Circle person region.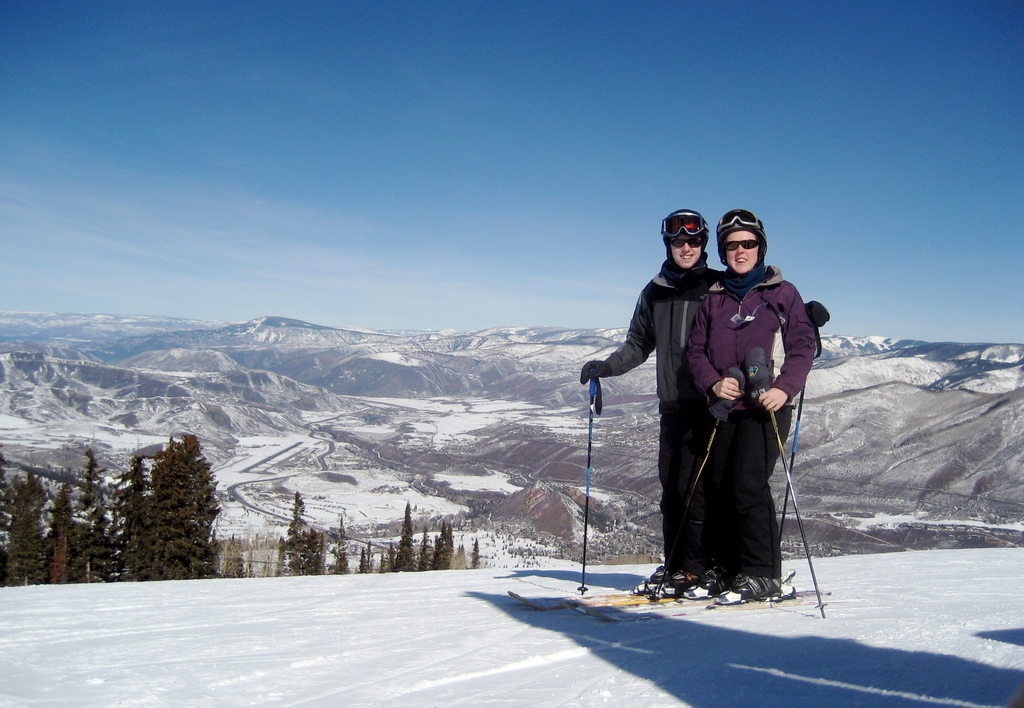
Region: [593, 208, 726, 573].
